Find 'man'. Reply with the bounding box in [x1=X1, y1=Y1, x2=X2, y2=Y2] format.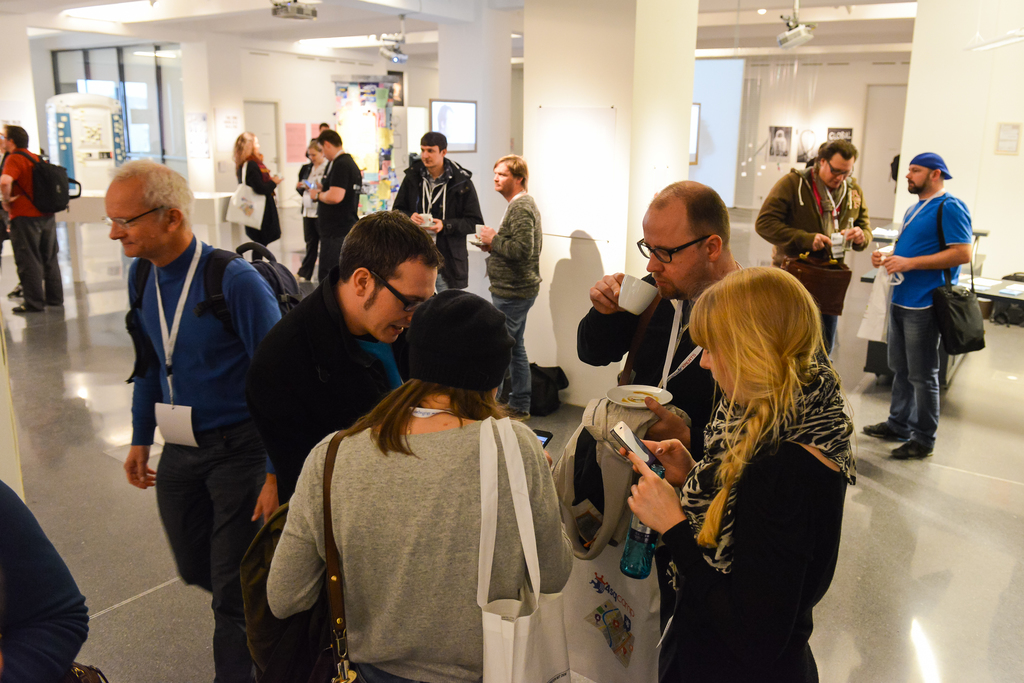
[x1=104, y1=155, x2=284, y2=661].
